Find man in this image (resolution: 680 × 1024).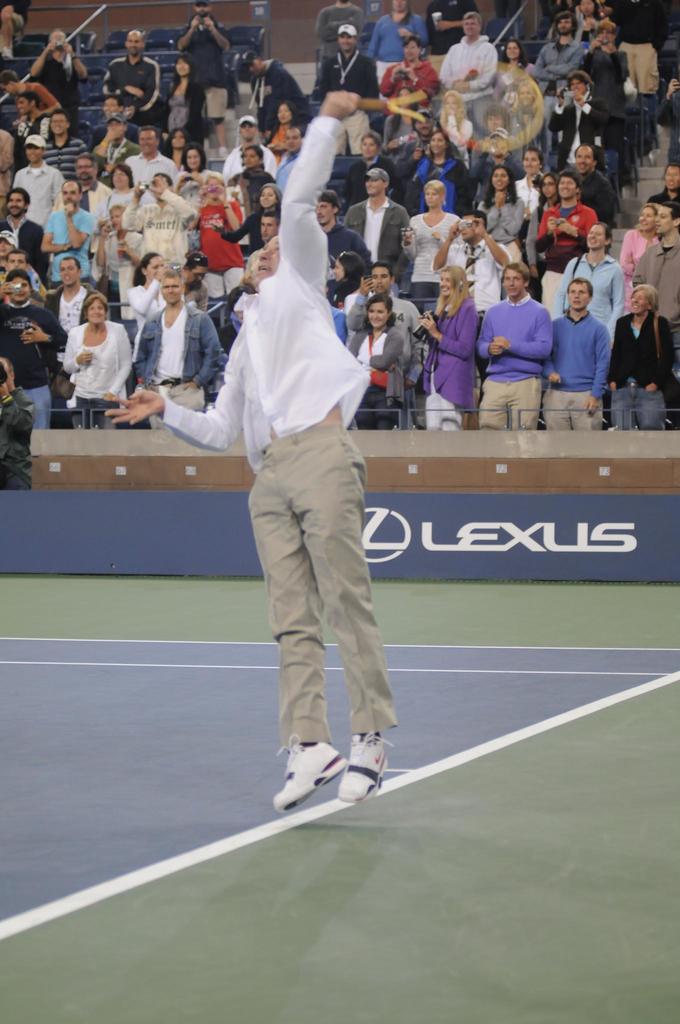
(x1=0, y1=275, x2=61, y2=426).
